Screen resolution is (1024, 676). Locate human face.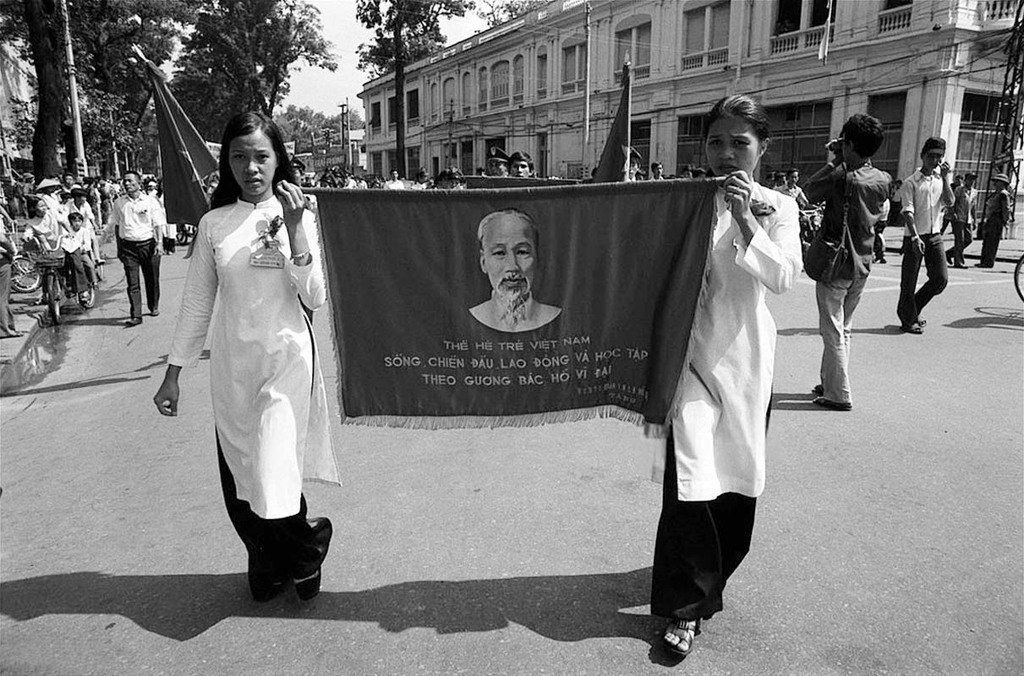
<bbox>446, 180, 463, 191</bbox>.
